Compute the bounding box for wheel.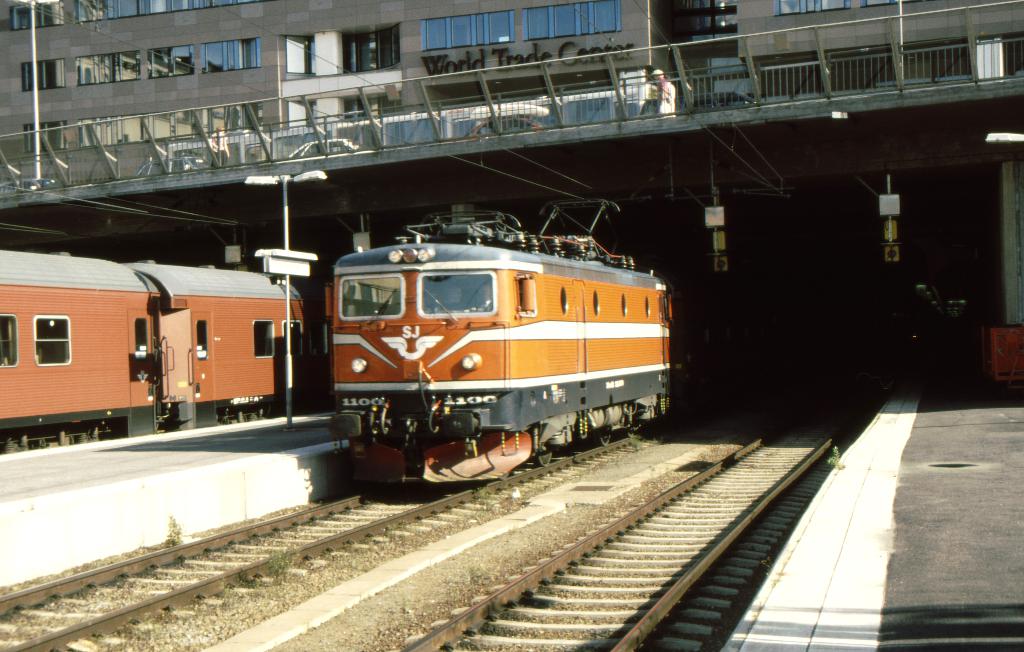
x1=595 y1=428 x2=609 y2=444.
